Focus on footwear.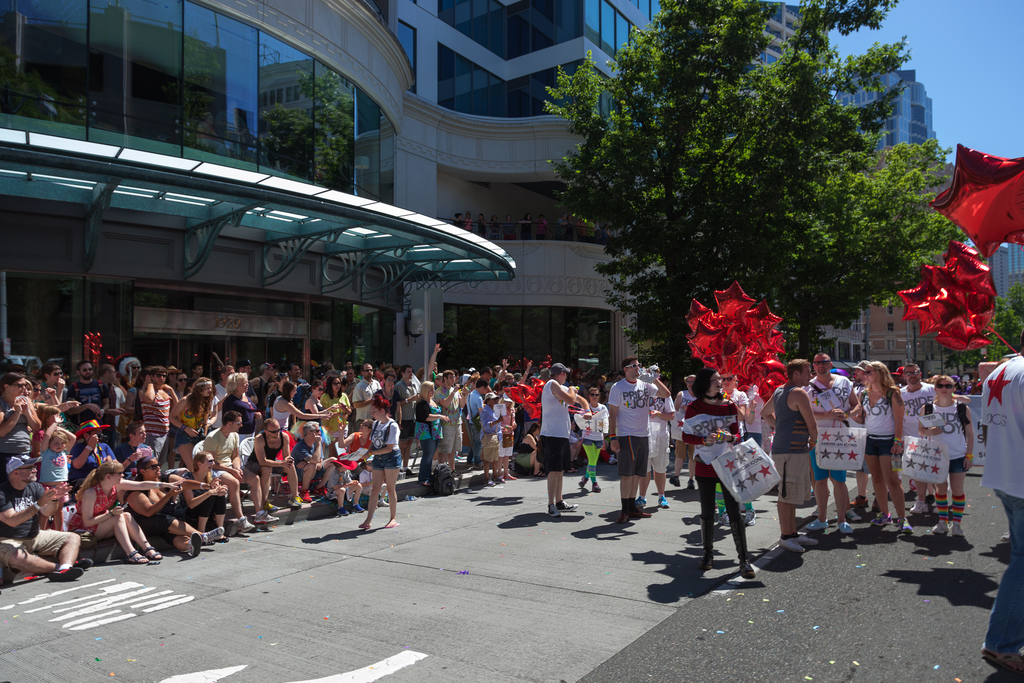
Focused at rect(578, 481, 586, 493).
